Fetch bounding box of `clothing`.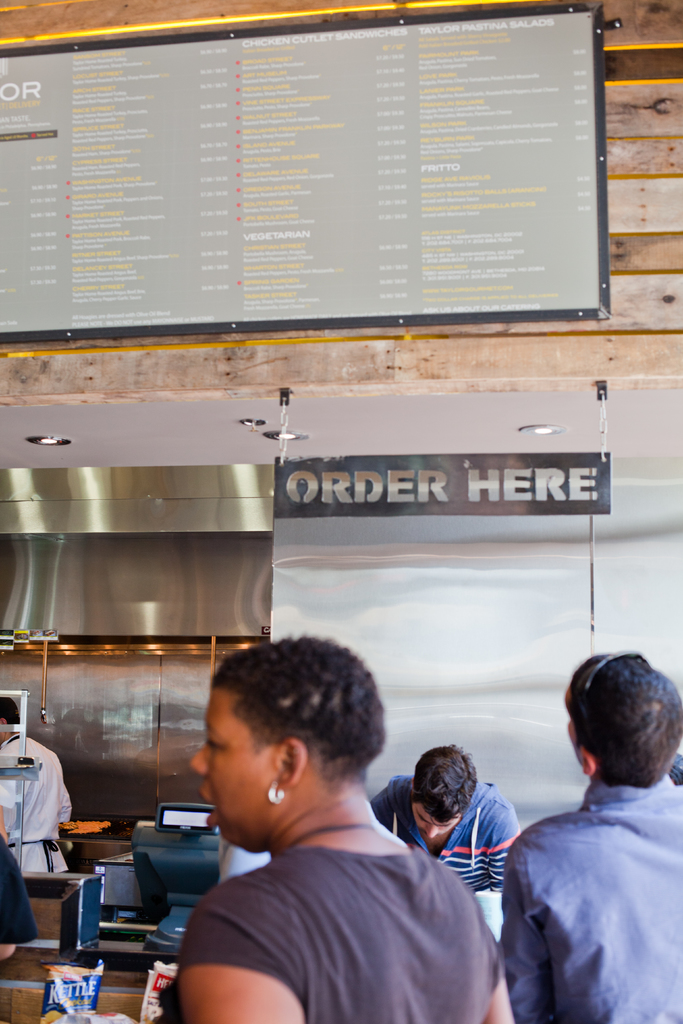
Bbox: <region>369, 772, 521, 881</region>.
